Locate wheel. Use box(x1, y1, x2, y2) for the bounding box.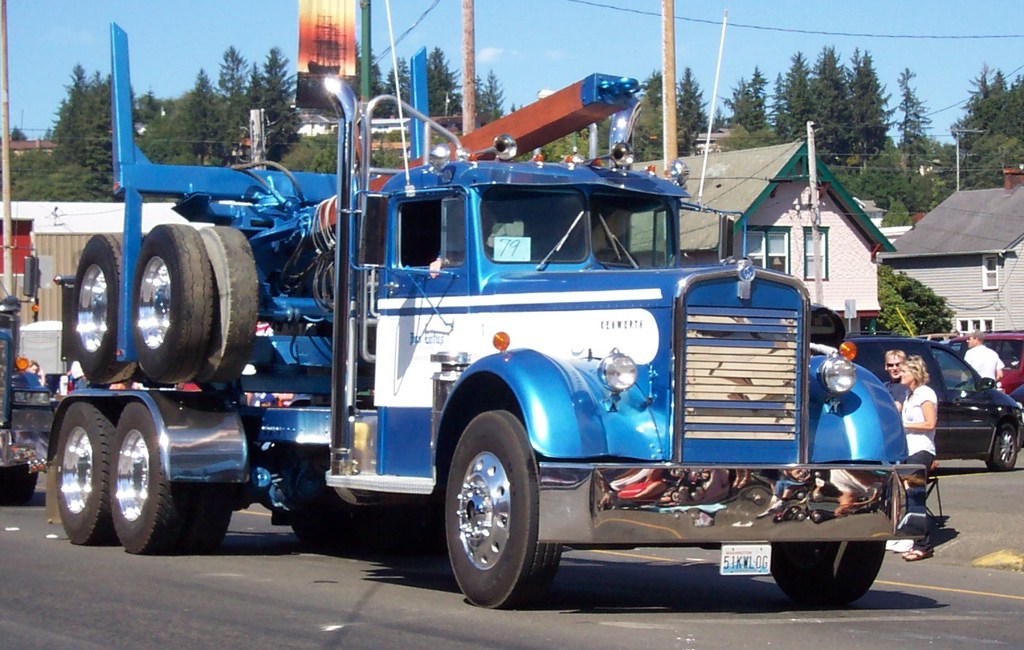
box(189, 225, 256, 387).
